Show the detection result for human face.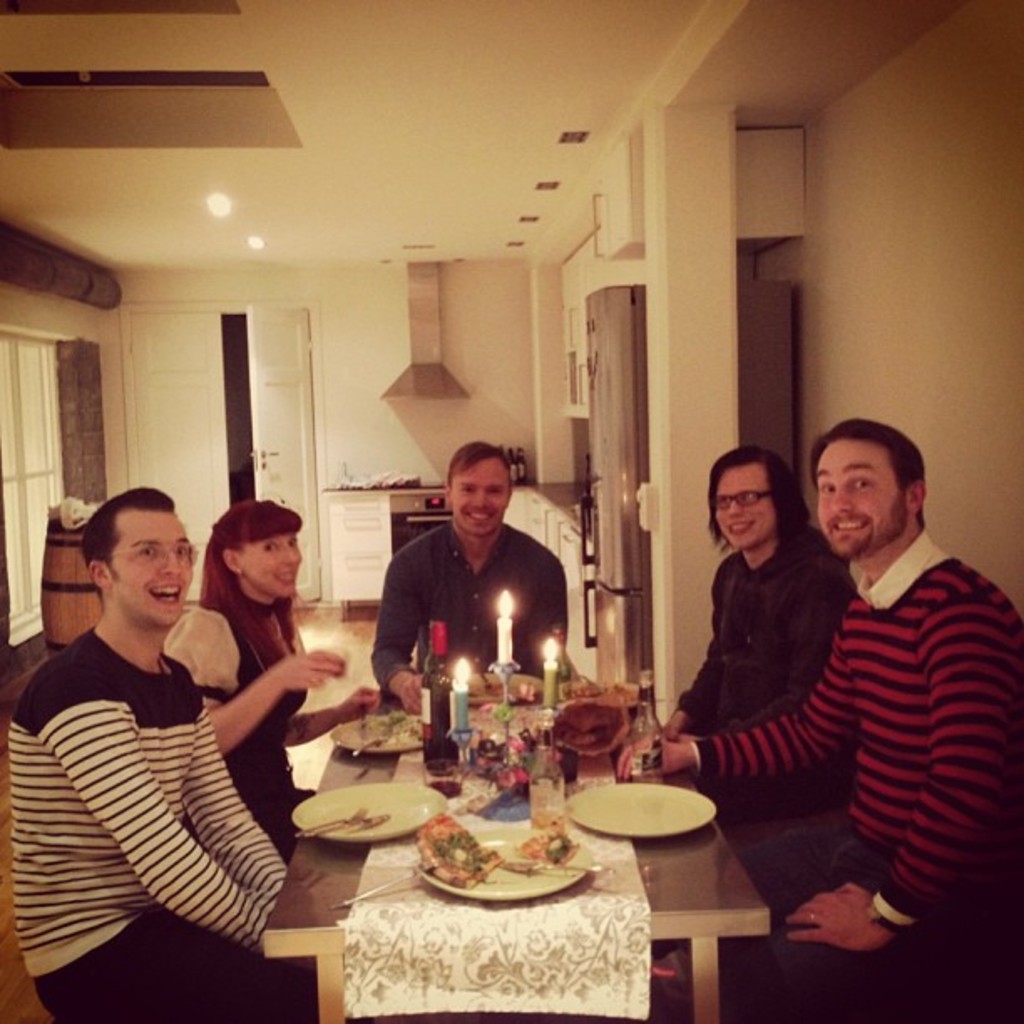
(109,505,202,621).
